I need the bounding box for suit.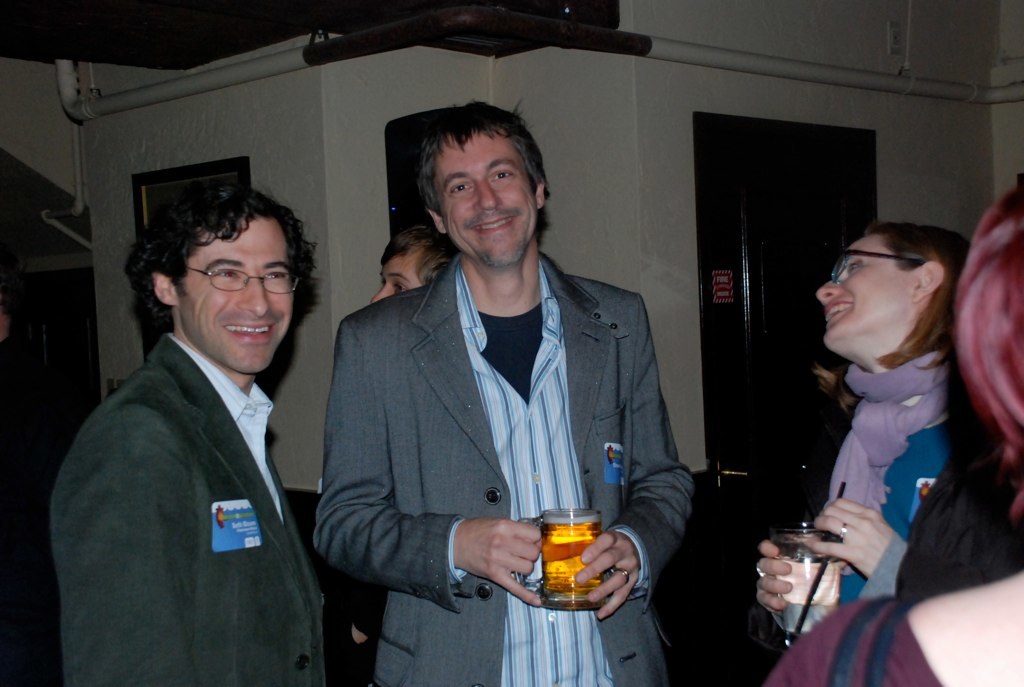
Here it is: detection(309, 249, 692, 686).
